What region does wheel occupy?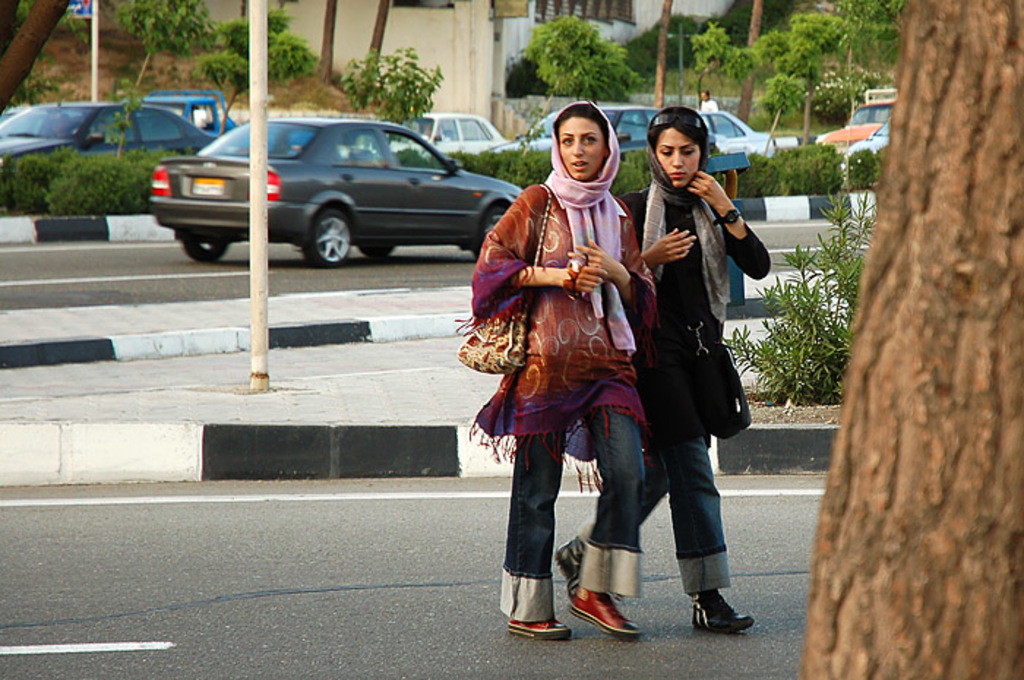
307, 202, 354, 266.
